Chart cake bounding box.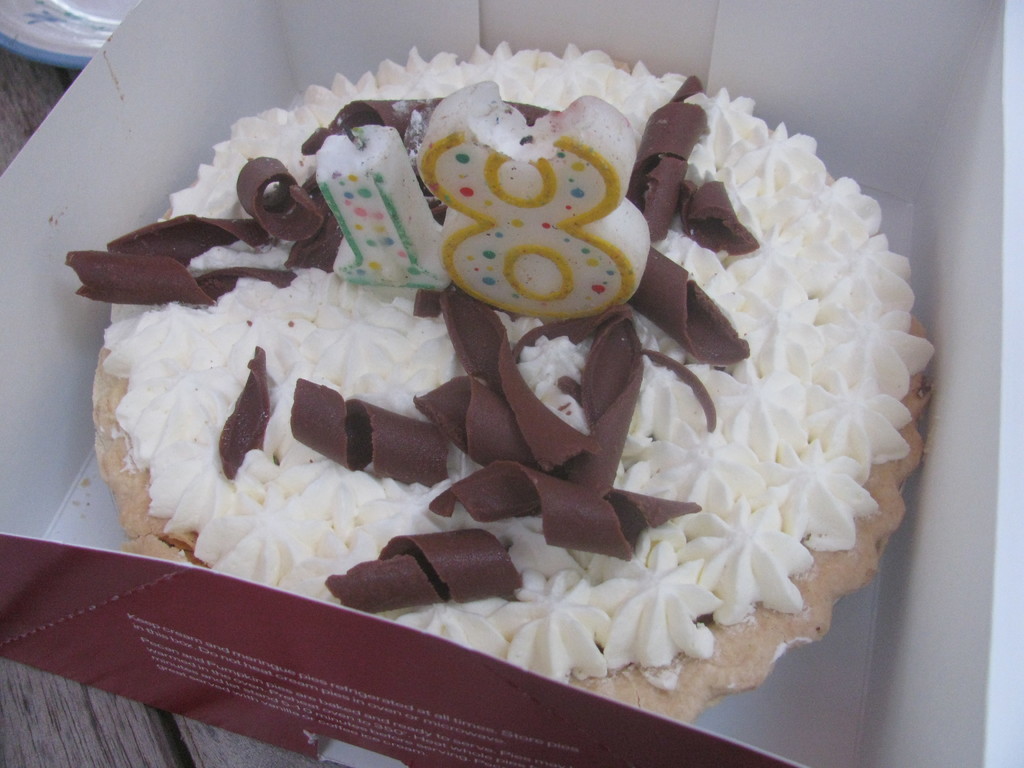
Charted: Rect(63, 39, 938, 725).
